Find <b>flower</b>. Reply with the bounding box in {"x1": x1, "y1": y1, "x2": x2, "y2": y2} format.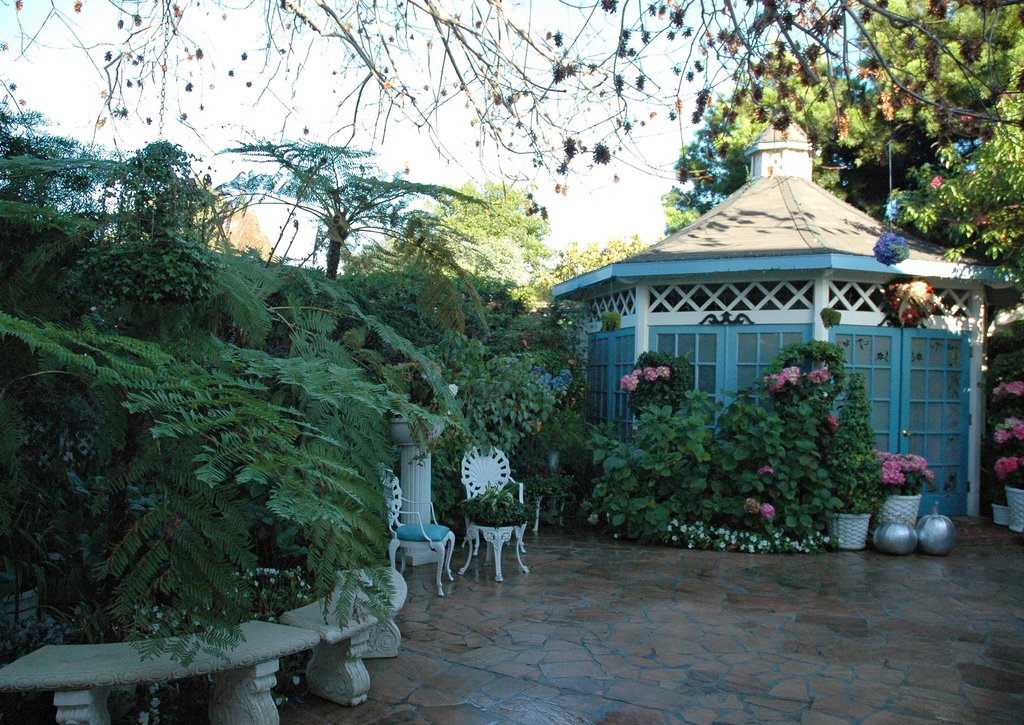
{"x1": 784, "y1": 361, "x2": 799, "y2": 379}.
